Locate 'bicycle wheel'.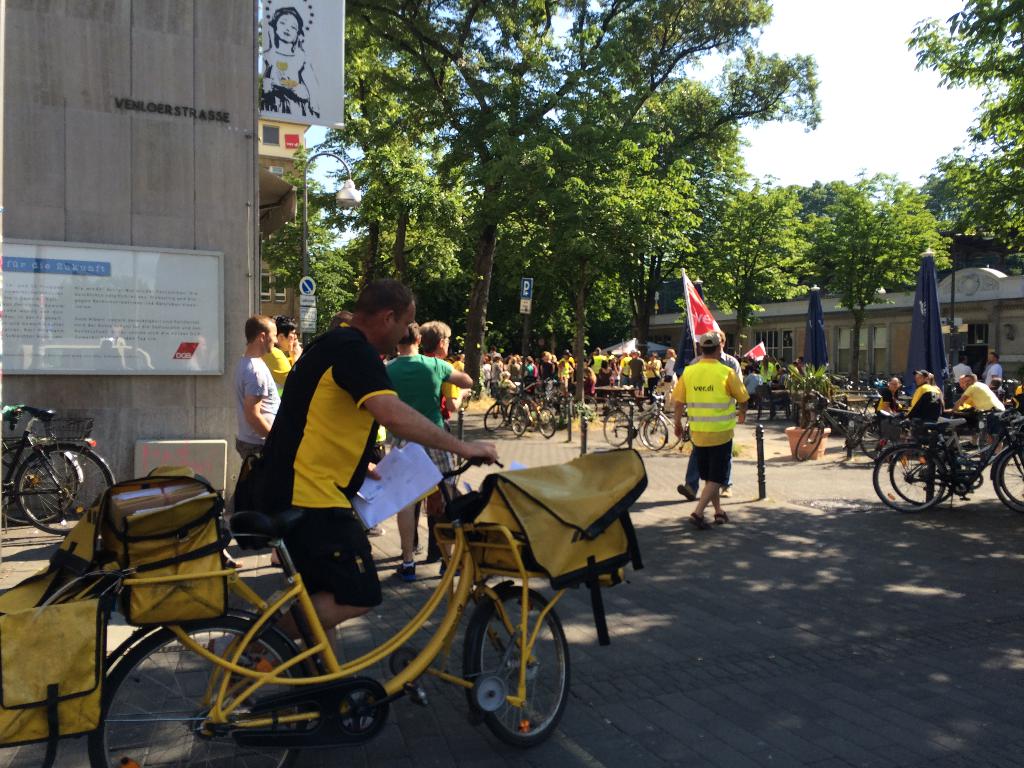
Bounding box: select_region(16, 442, 113, 534).
